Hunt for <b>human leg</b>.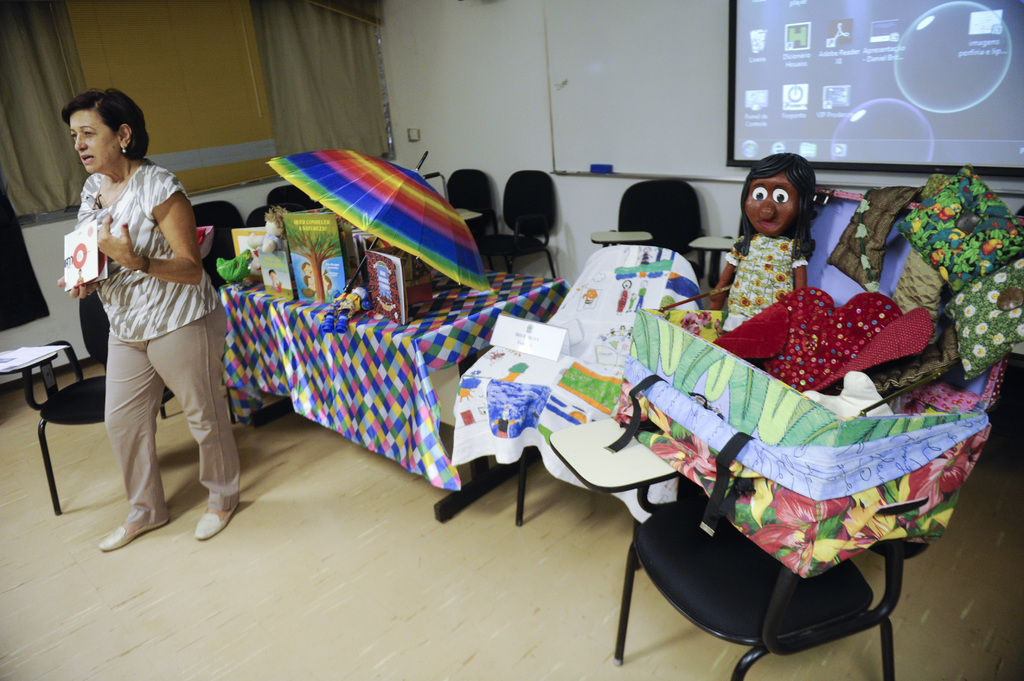
Hunted down at Rect(153, 325, 251, 543).
